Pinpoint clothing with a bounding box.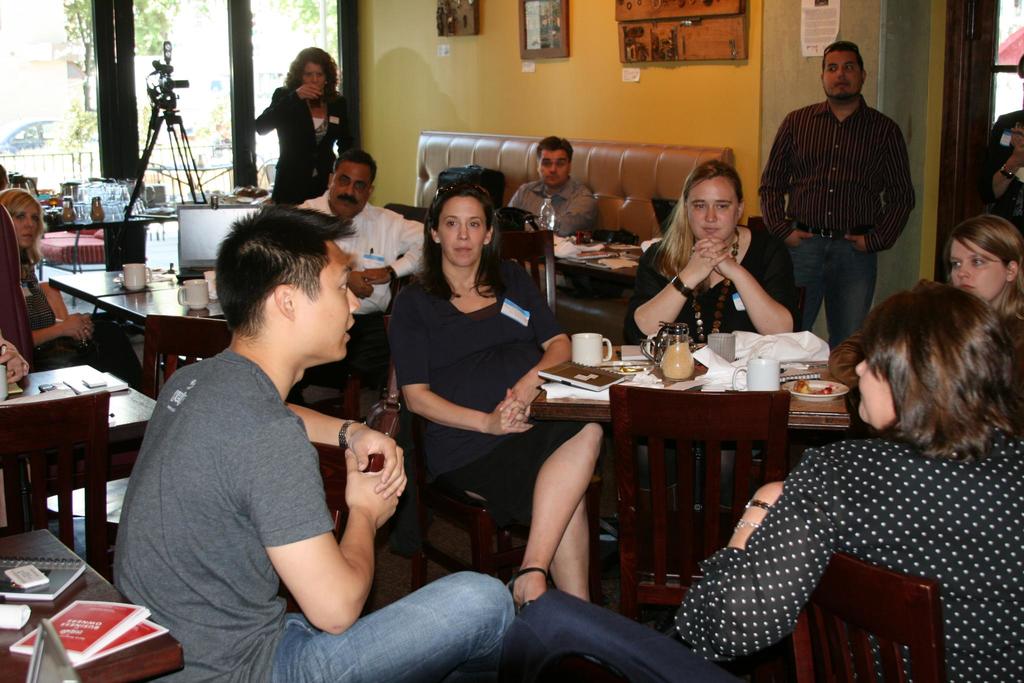
pyautogui.locateOnScreen(280, 572, 511, 682).
